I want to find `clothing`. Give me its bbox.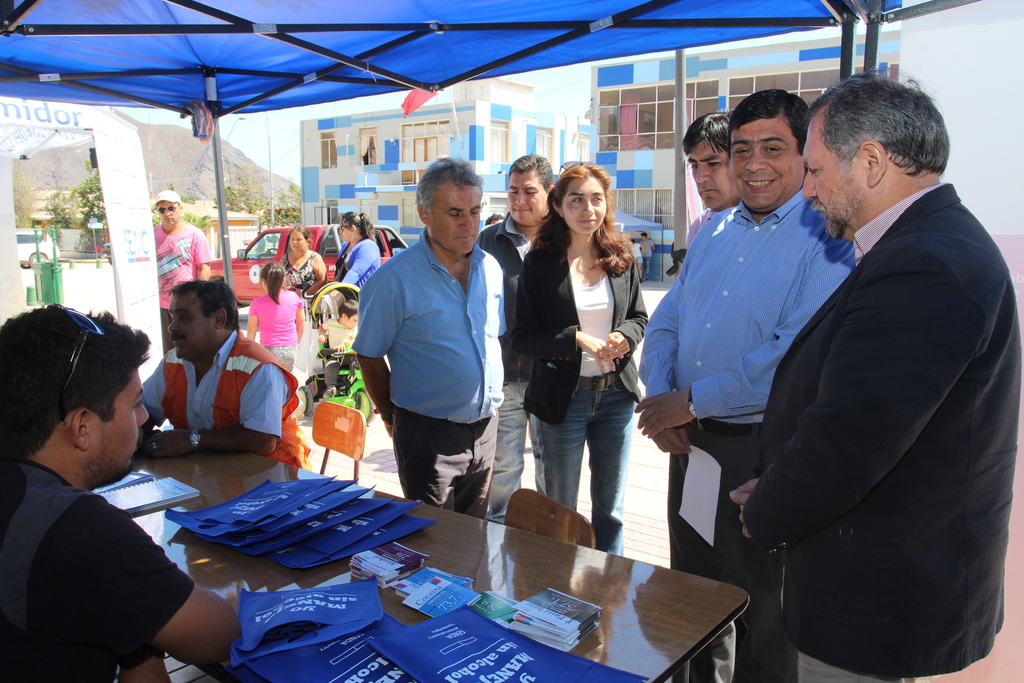
<box>737,176,1023,682</box>.
